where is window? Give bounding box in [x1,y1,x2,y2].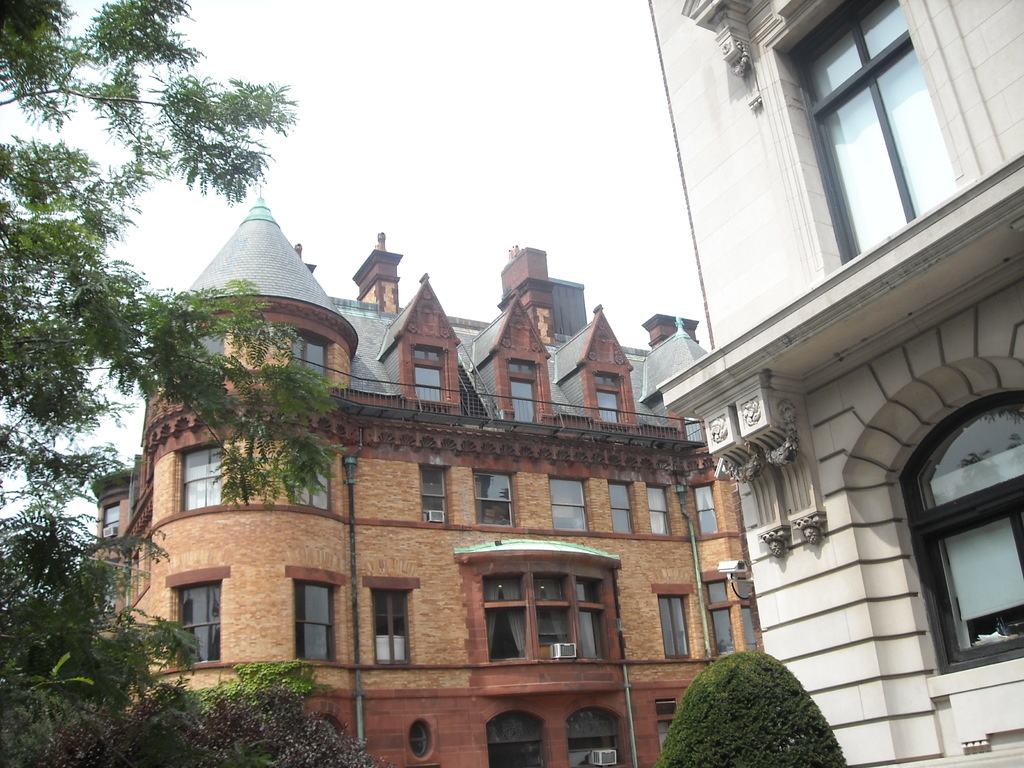
[372,590,408,664].
